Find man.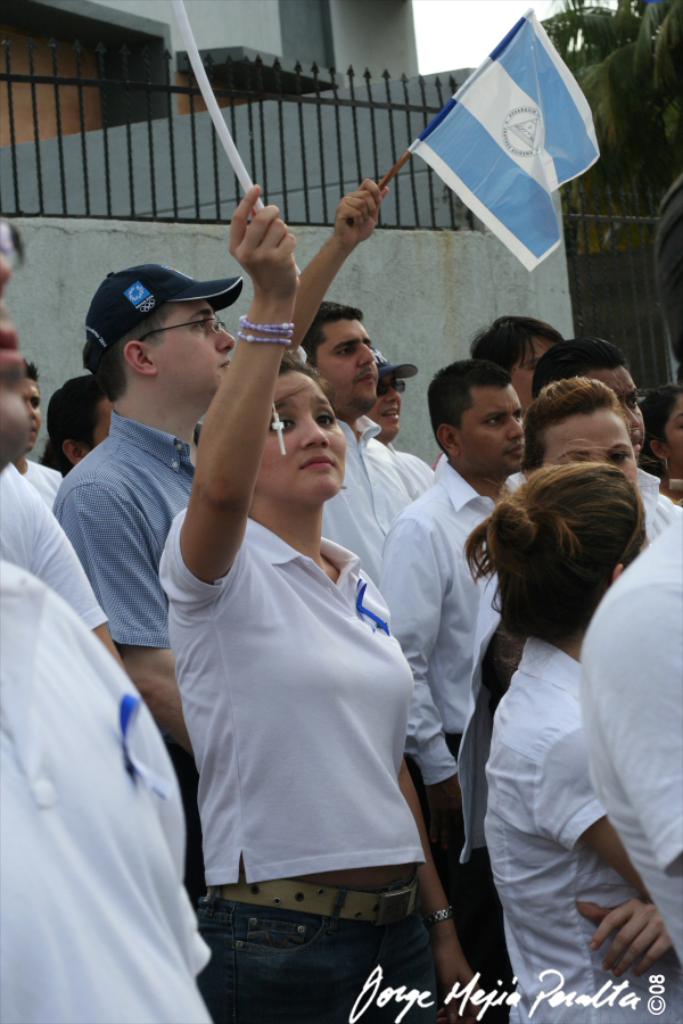
bbox=[431, 314, 566, 487].
